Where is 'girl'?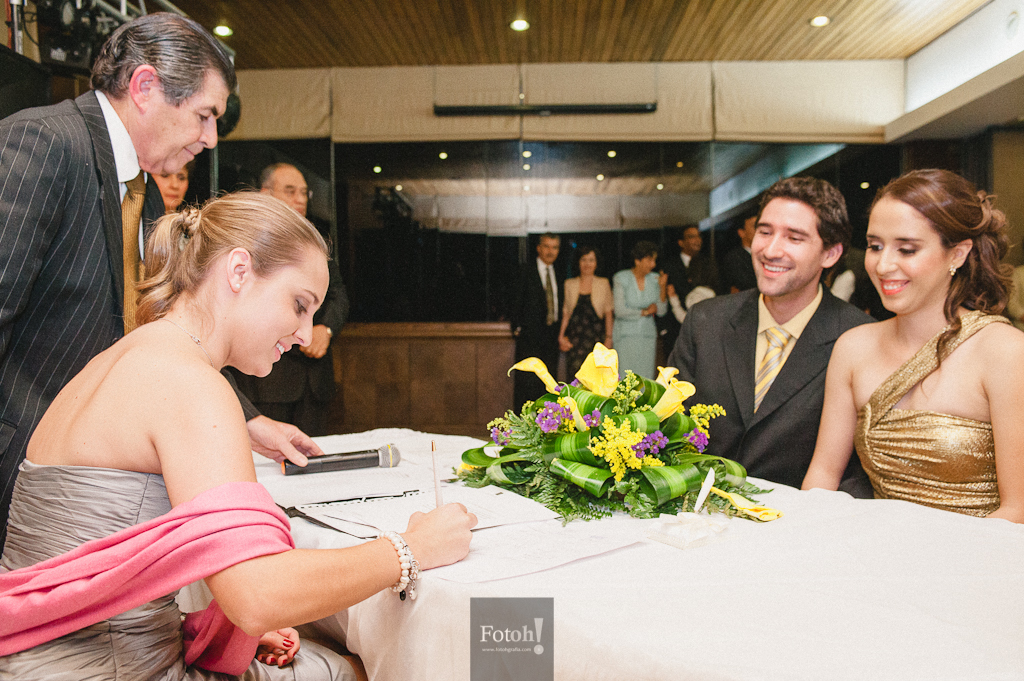
rect(0, 186, 479, 680).
